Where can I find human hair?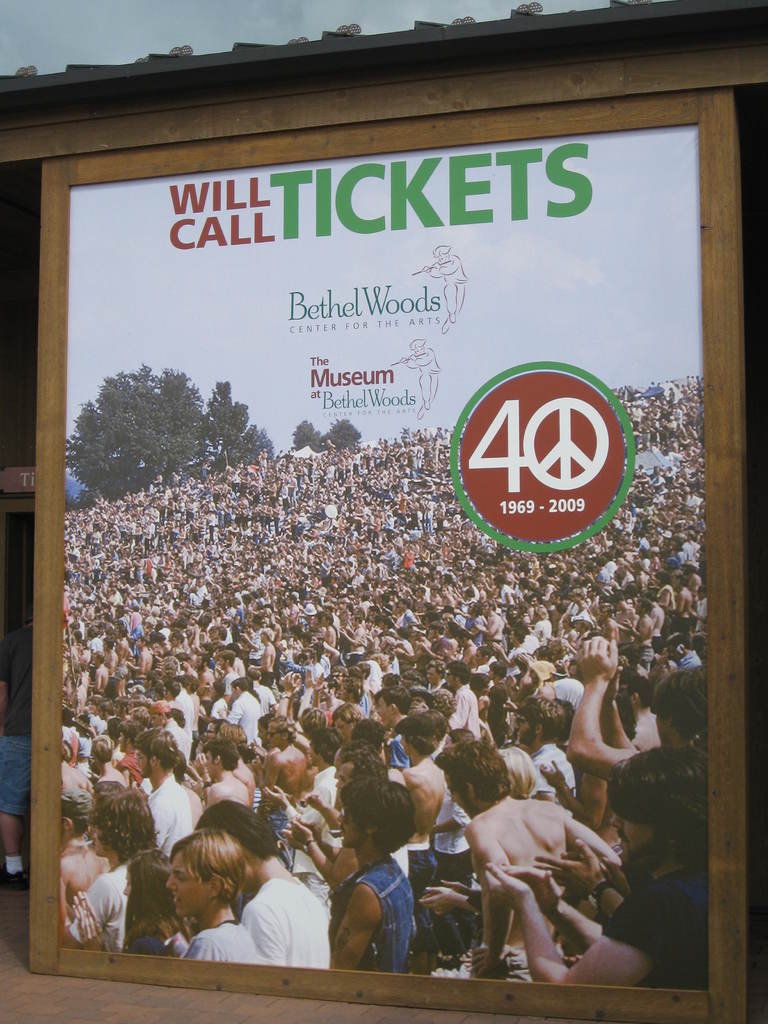
You can find it at left=270, top=714, right=296, bottom=742.
